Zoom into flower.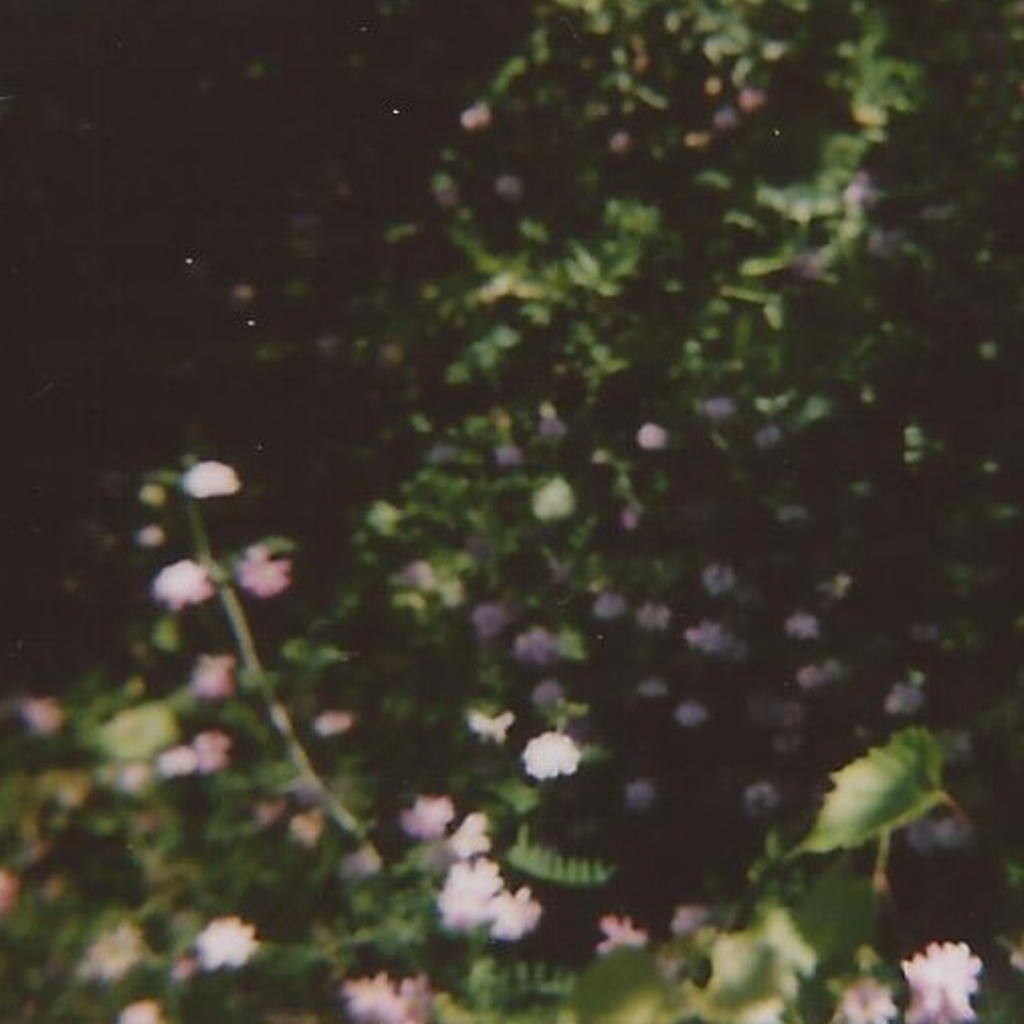
Zoom target: 200,917,259,965.
